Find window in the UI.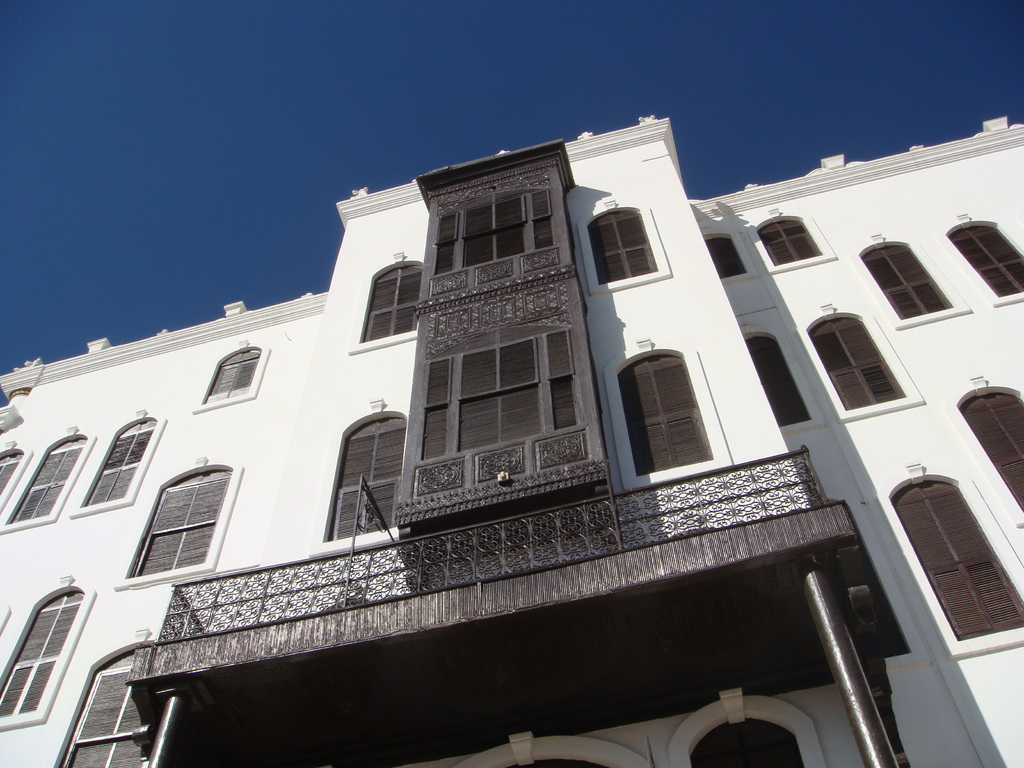
UI element at bbox(582, 202, 669, 284).
